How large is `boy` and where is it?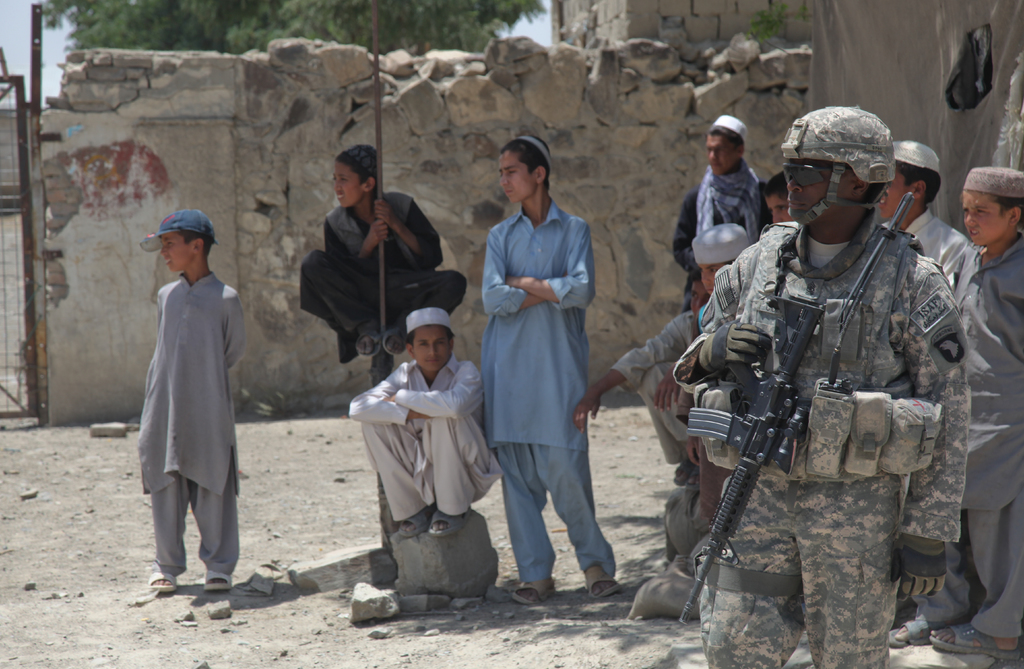
Bounding box: <bbox>888, 166, 1023, 663</bbox>.
